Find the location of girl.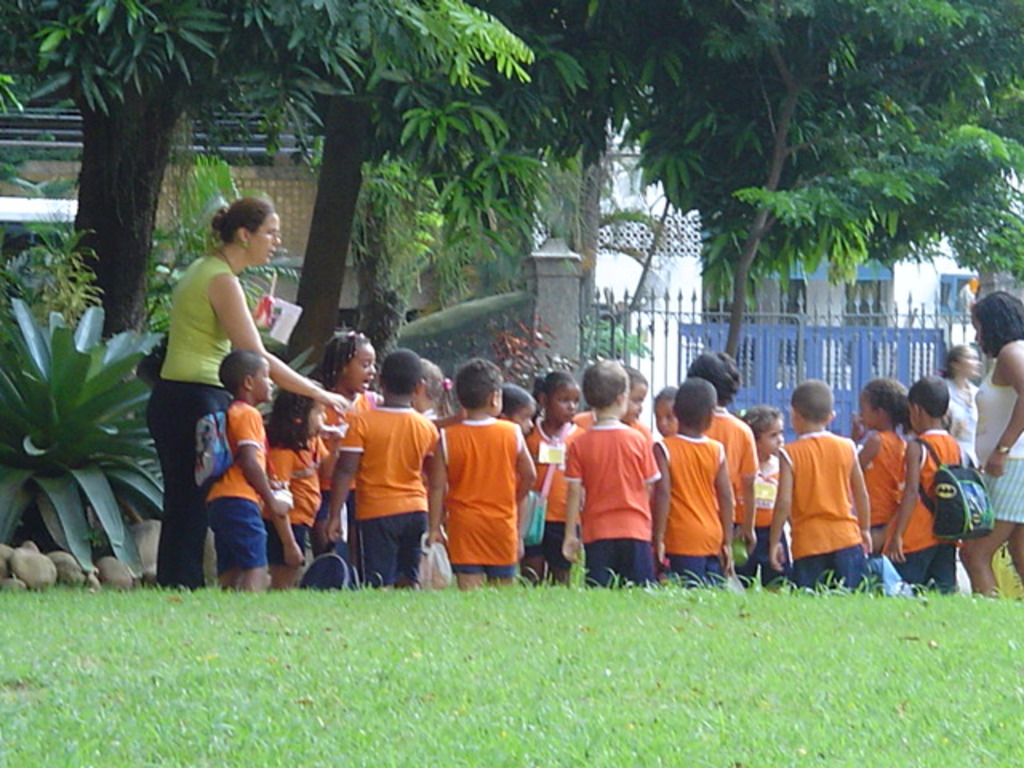
Location: select_region(413, 358, 459, 427).
